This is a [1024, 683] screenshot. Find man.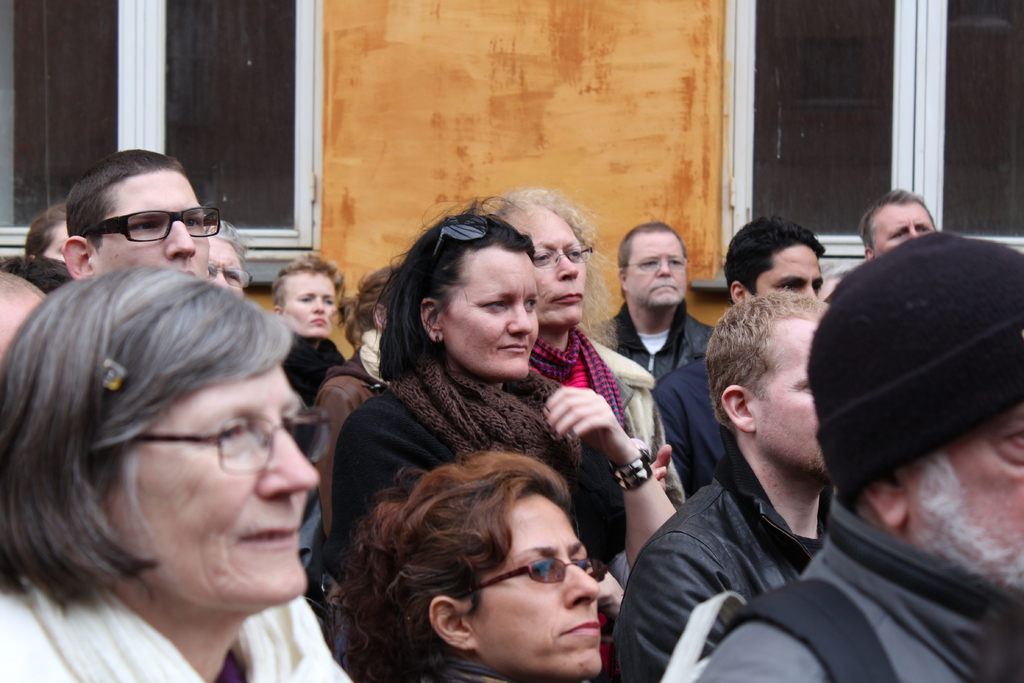
Bounding box: bbox=(62, 149, 218, 285).
